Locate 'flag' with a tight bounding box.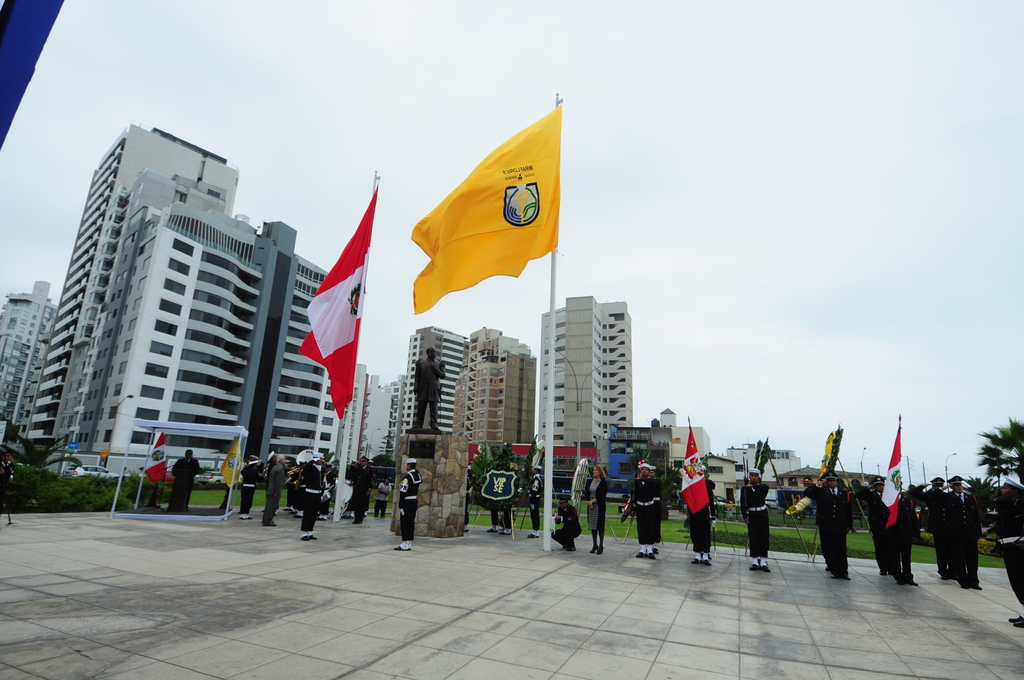
[left=297, top=186, right=381, bottom=424].
